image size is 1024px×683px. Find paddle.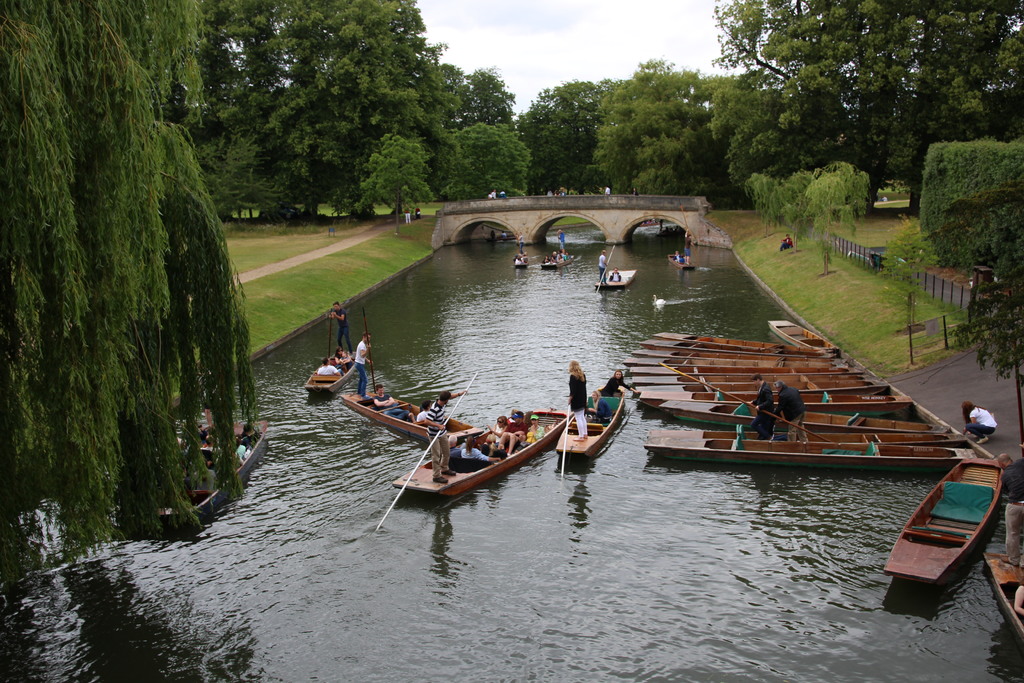
region(659, 363, 834, 443).
